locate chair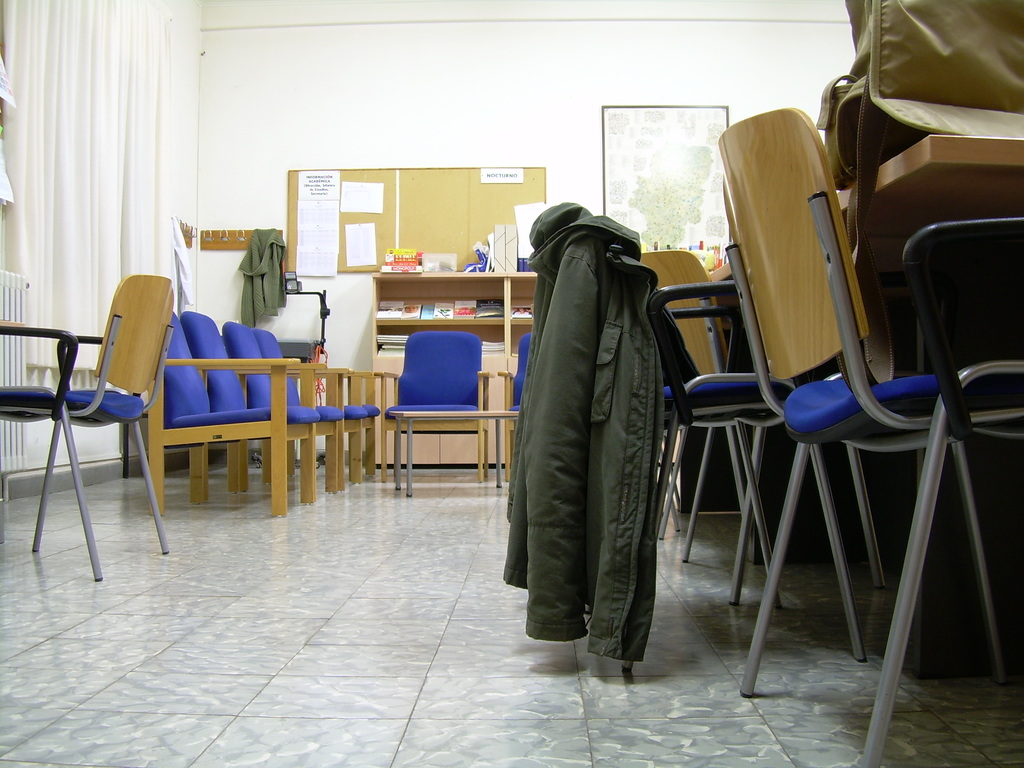
{"x1": 31, "y1": 272, "x2": 175, "y2": 579}
